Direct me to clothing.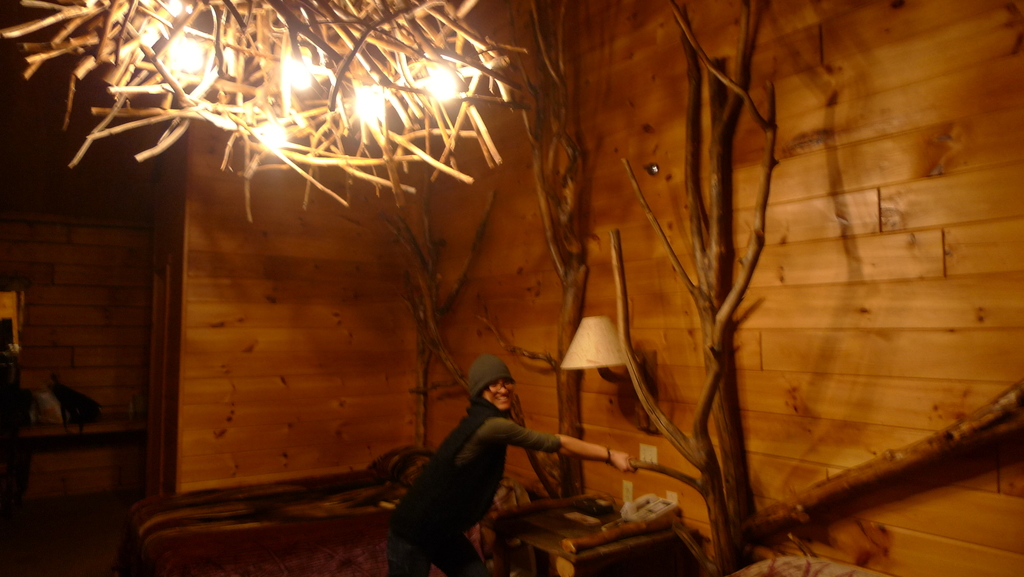
Direction: 397, 373, 561, 560.
